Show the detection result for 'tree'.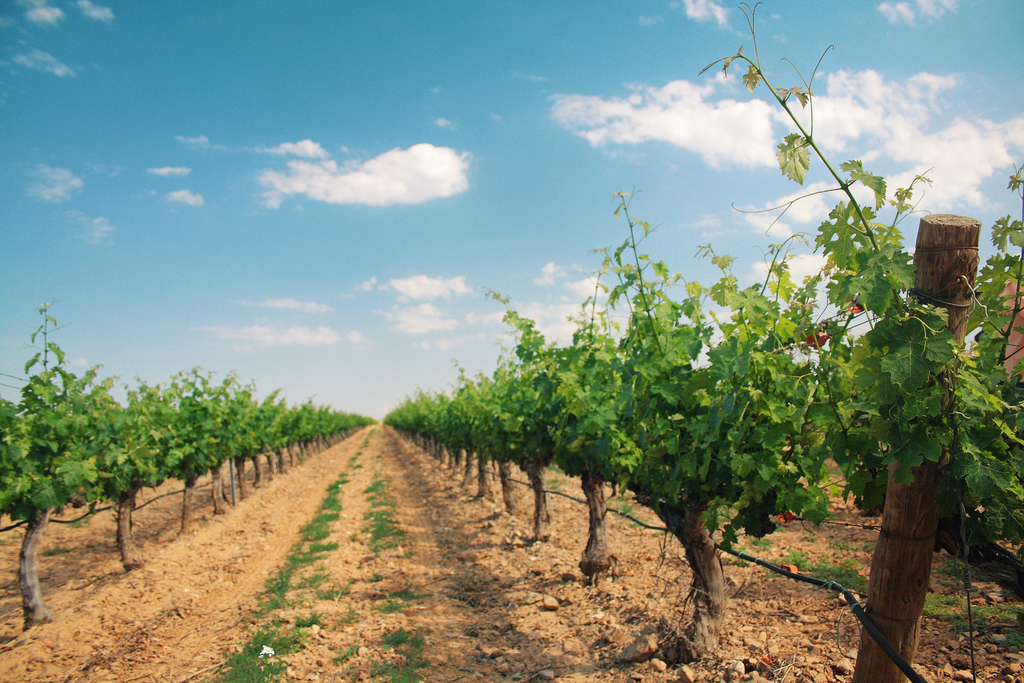
[99,365,181,577].
